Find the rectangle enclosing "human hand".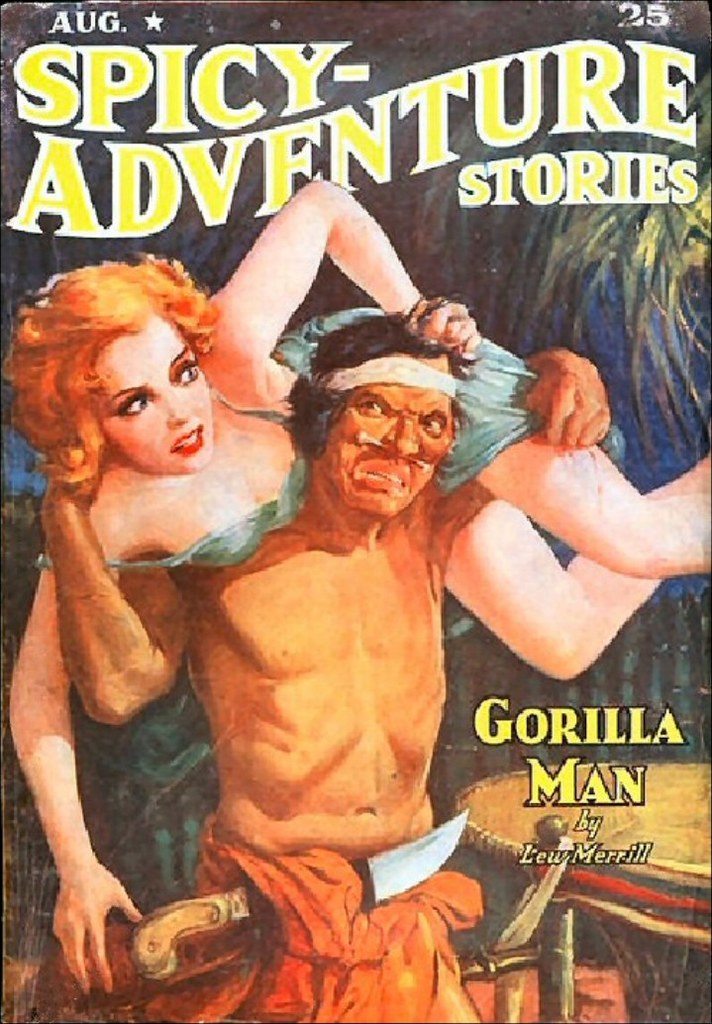
<region>407, 294, 483, 358</region>.
